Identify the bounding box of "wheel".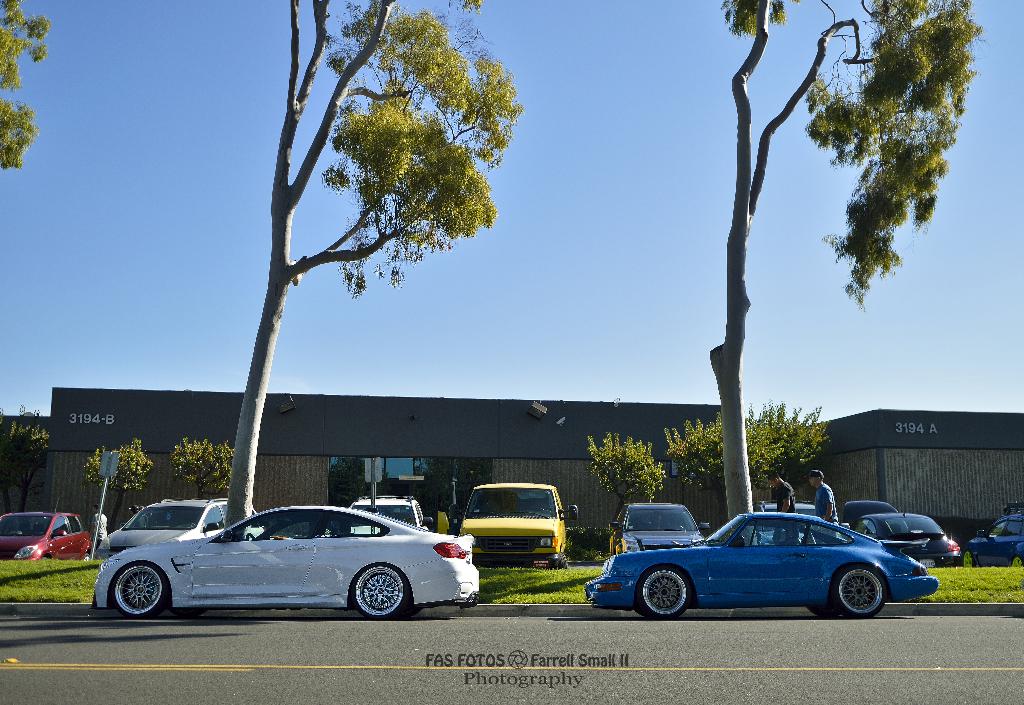
select_region(805, 605, 838, 618).
